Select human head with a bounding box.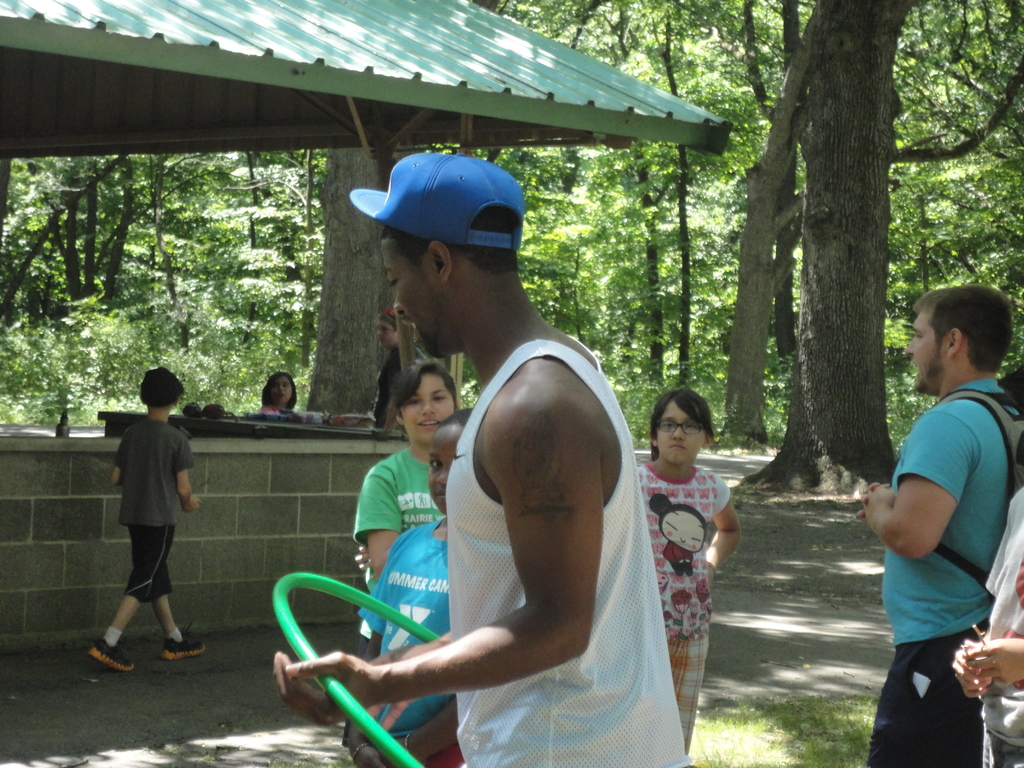
rect(425, 402, 476, 515).
